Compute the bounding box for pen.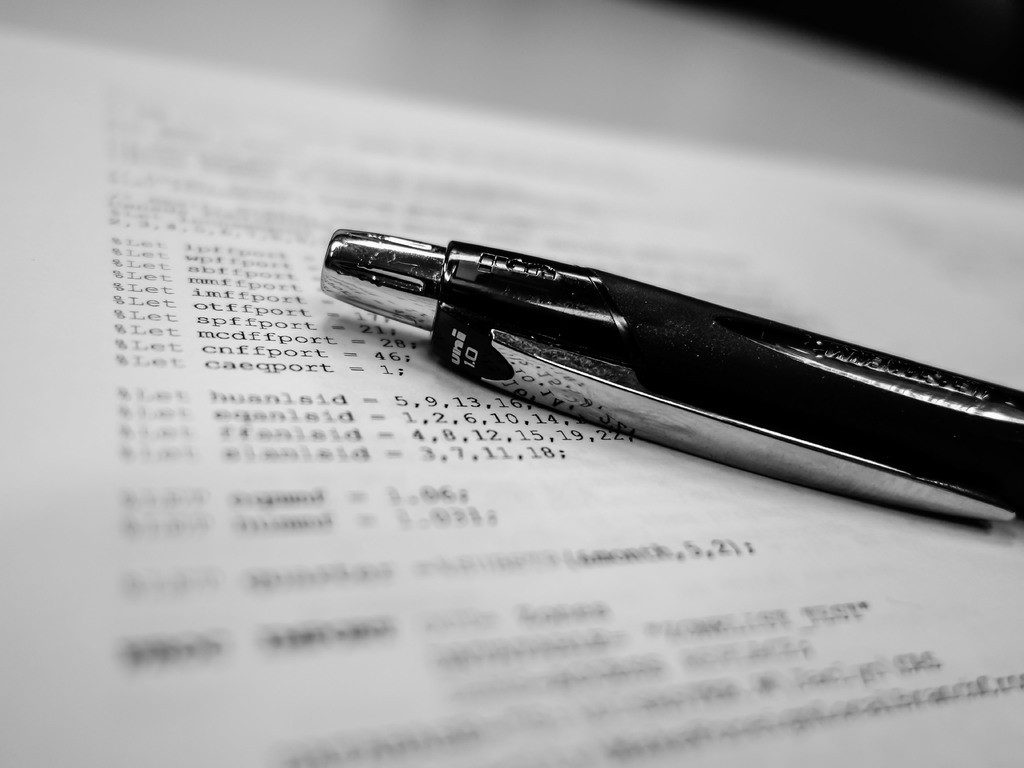
<box>319,225,1023,524</box>.
